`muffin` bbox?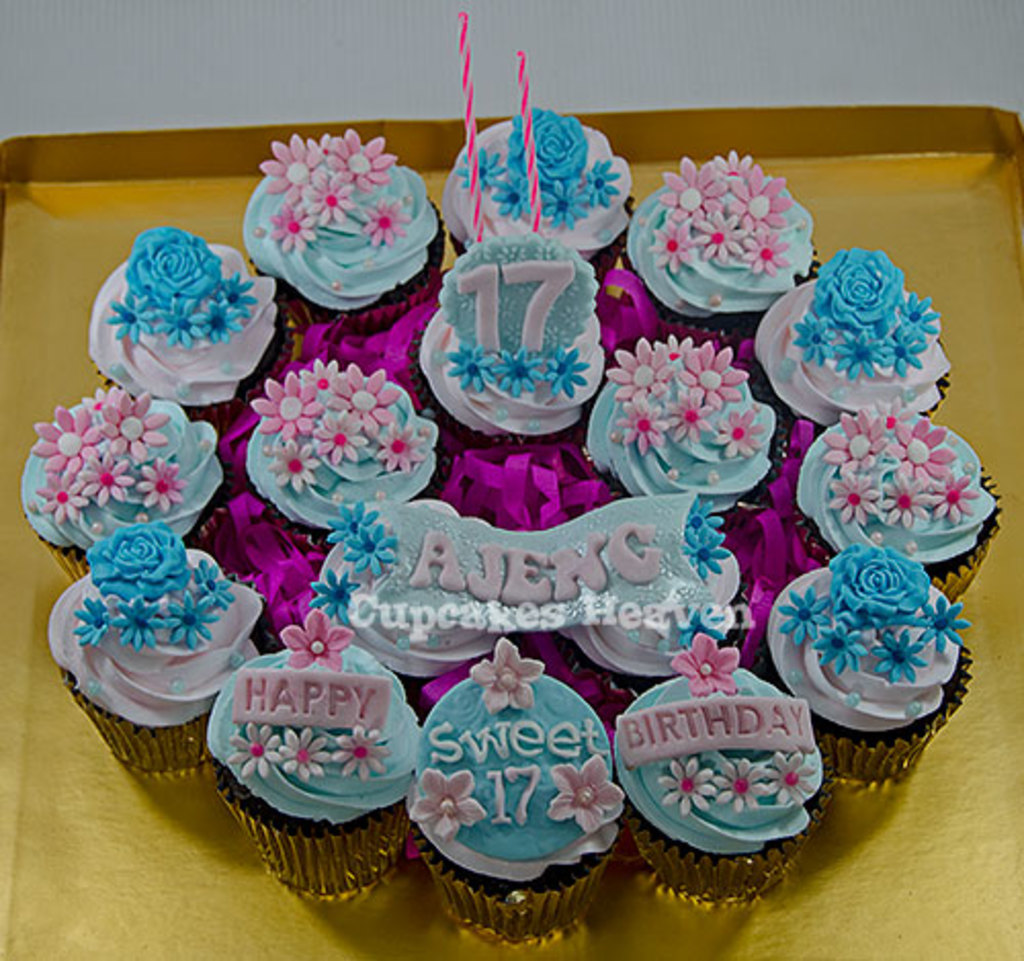
l=197, t=611, r=422, b=895
